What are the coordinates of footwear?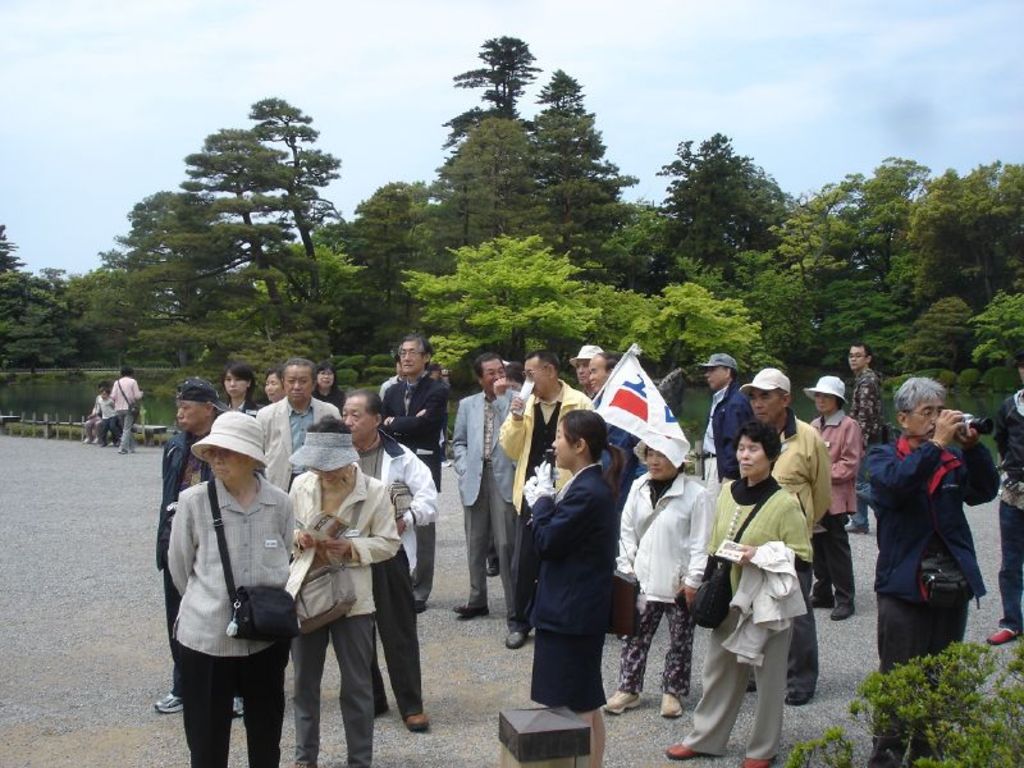
region(486, 556, 506, 577).
